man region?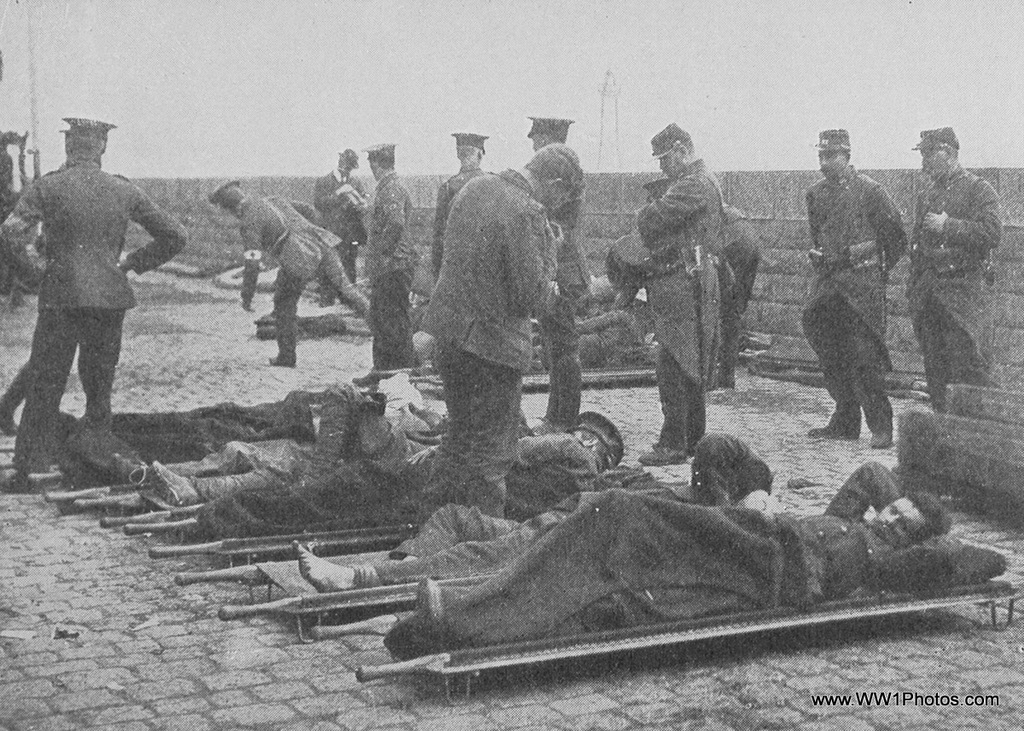
x1=635 y1=122 x2=730 y2=466
